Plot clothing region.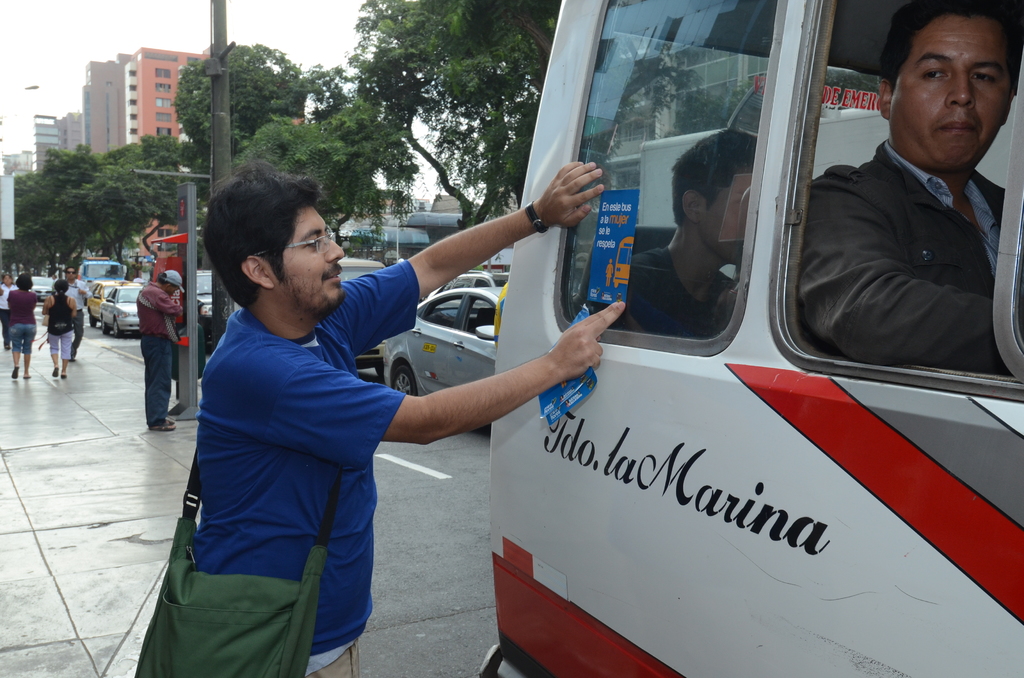
Plotted at x1=48, y1=326, x2=78, y2=360.
